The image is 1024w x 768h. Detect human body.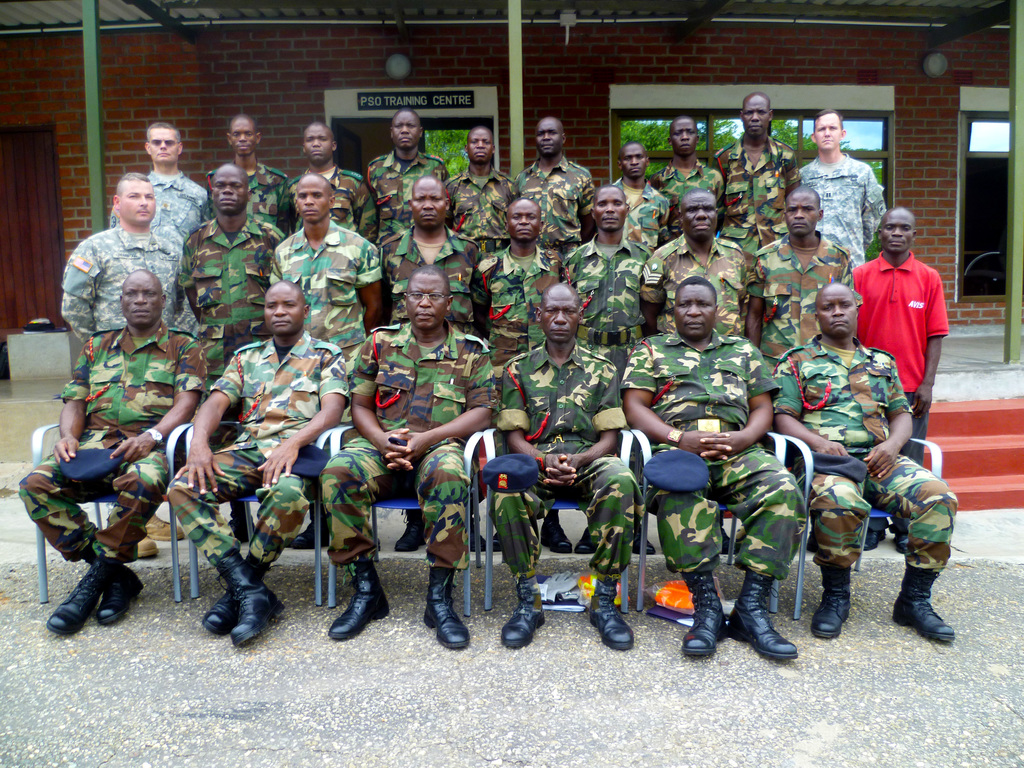
Detection: select_region(707, 88, 804, 298).
